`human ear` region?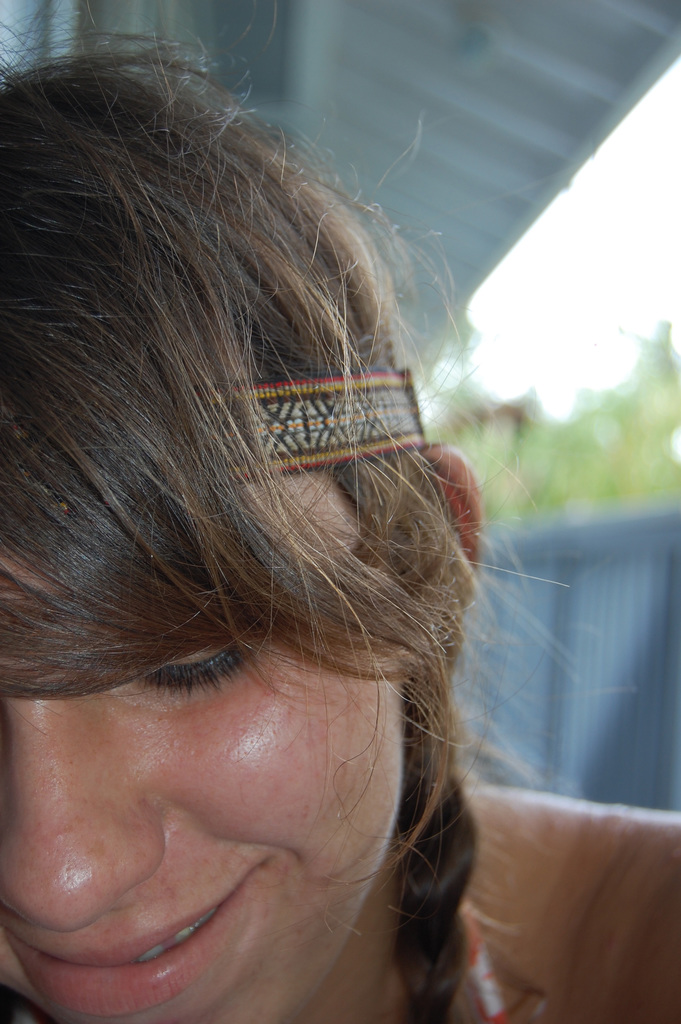
rect(438, 452, 484, 567)
